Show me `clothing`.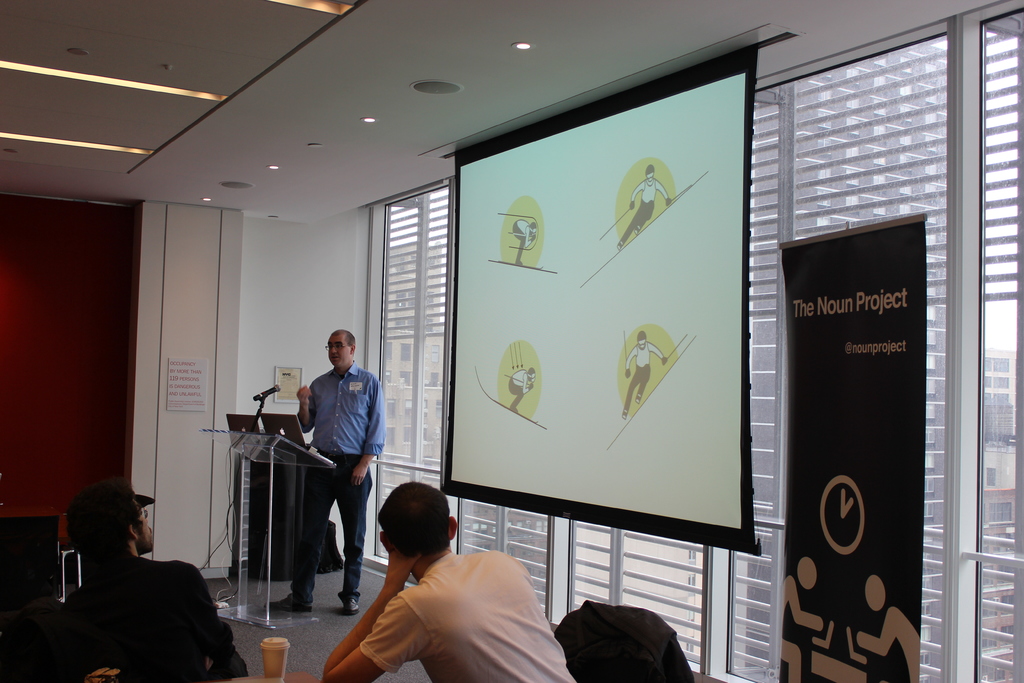
`clothing` is here: 303, 358, 383, 604.
